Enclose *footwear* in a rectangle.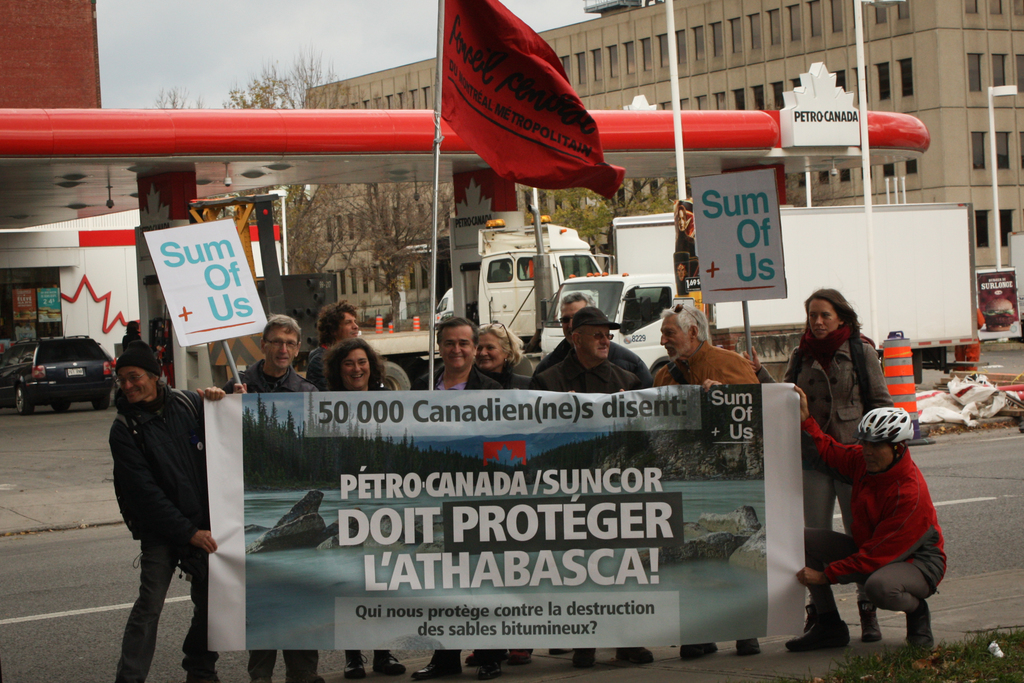
pyautogui.locateOnScreen(739, 644, 758, 661).
